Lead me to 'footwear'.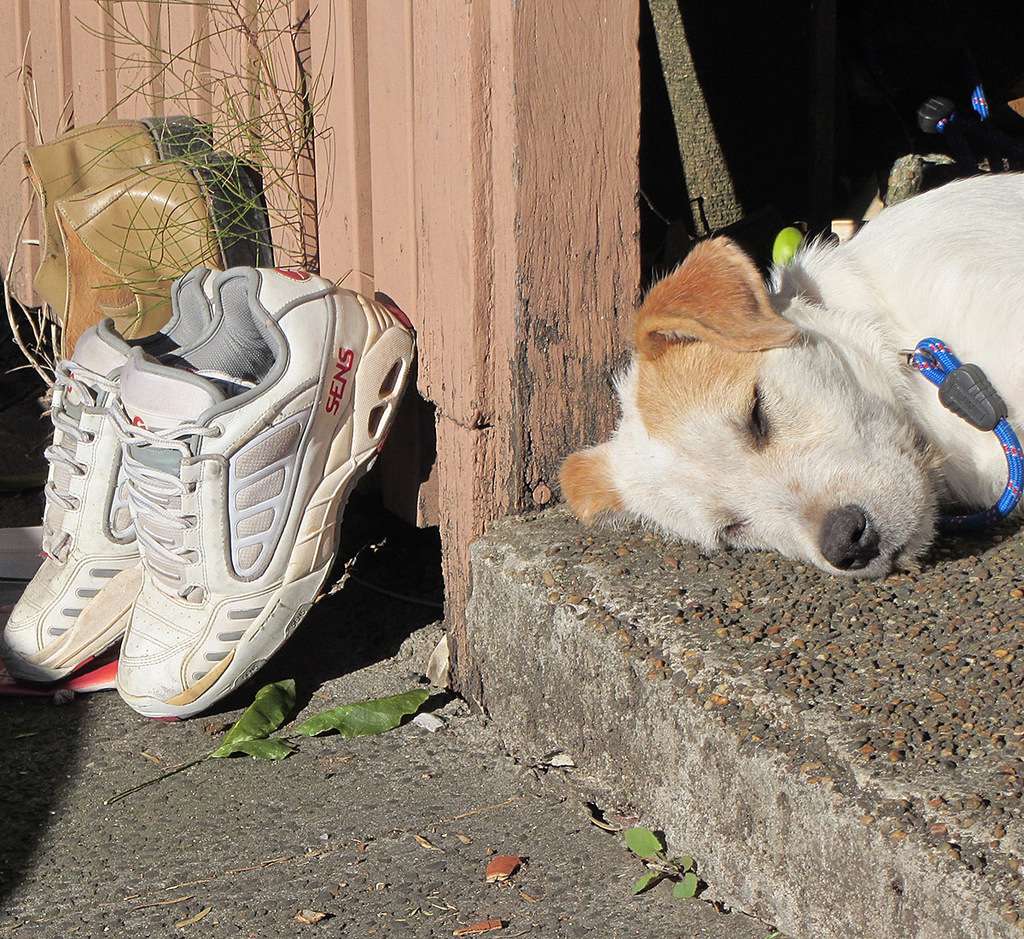
Lead to (3, 262, 223, 689).
